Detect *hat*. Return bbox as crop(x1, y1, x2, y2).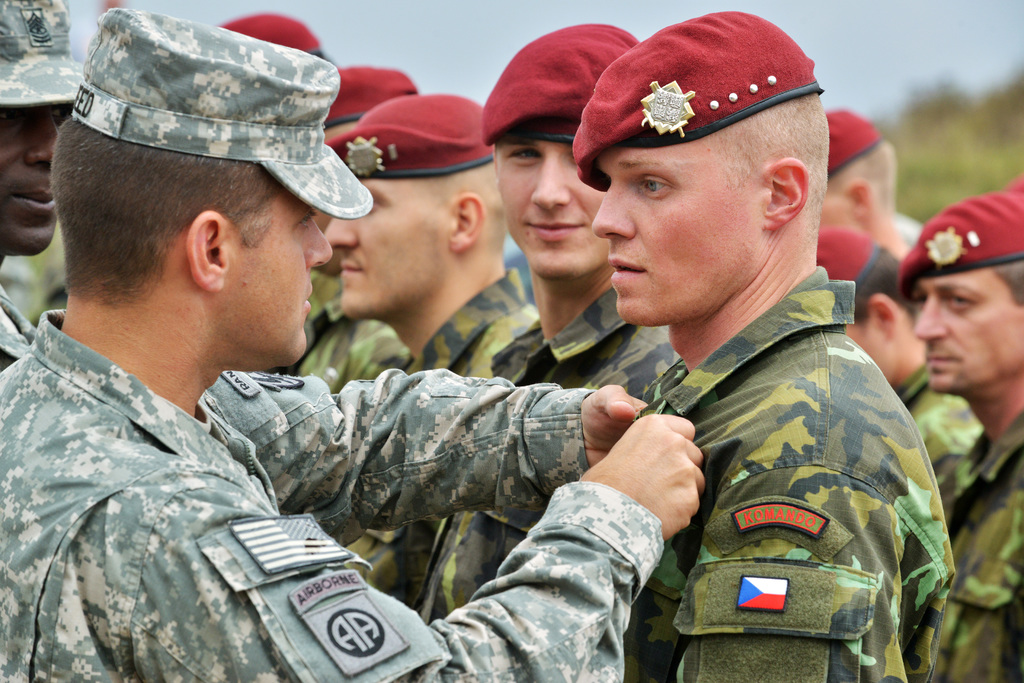
crop(312, 55, 419, 134).
